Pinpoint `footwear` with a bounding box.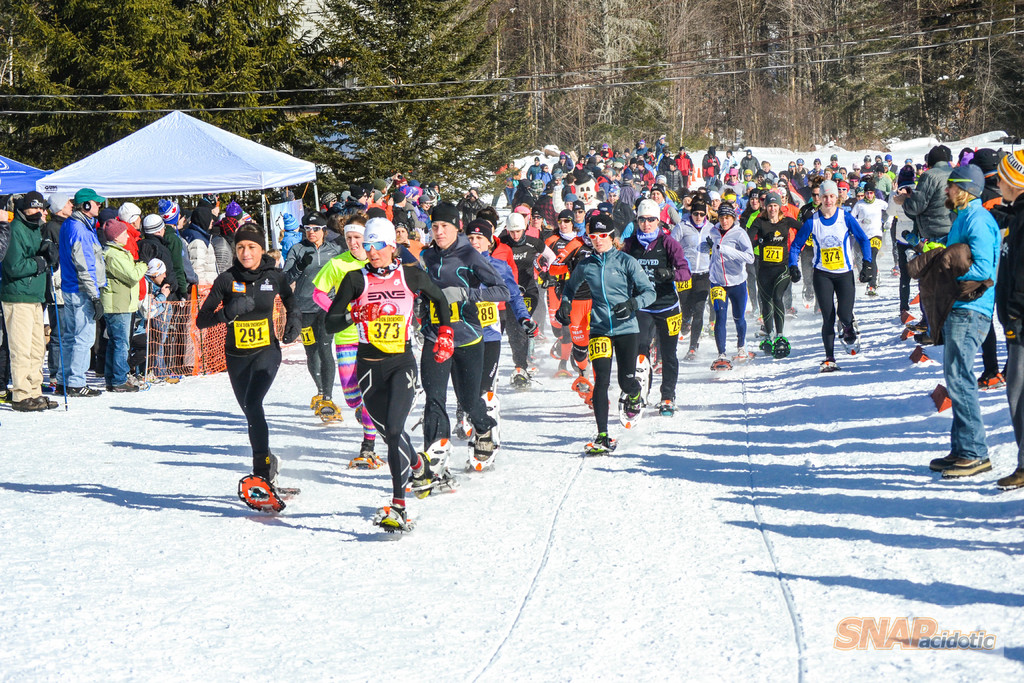
164:374:181:385.
